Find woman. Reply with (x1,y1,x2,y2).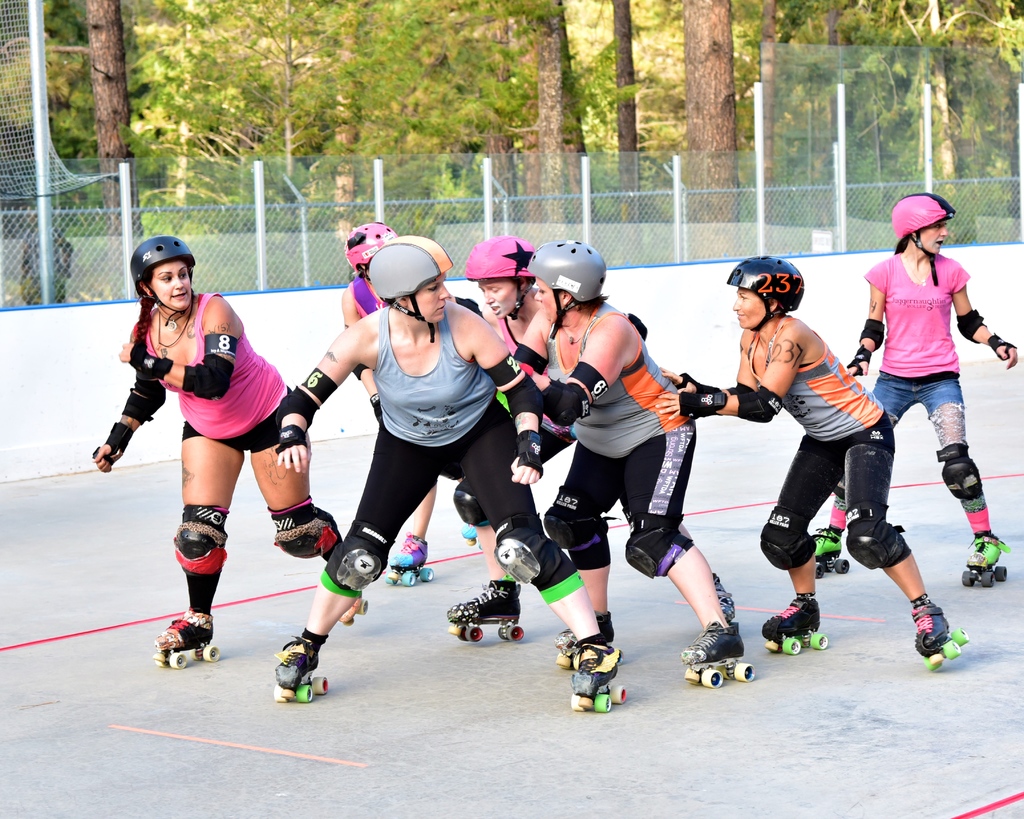
(515,241,745,664).
